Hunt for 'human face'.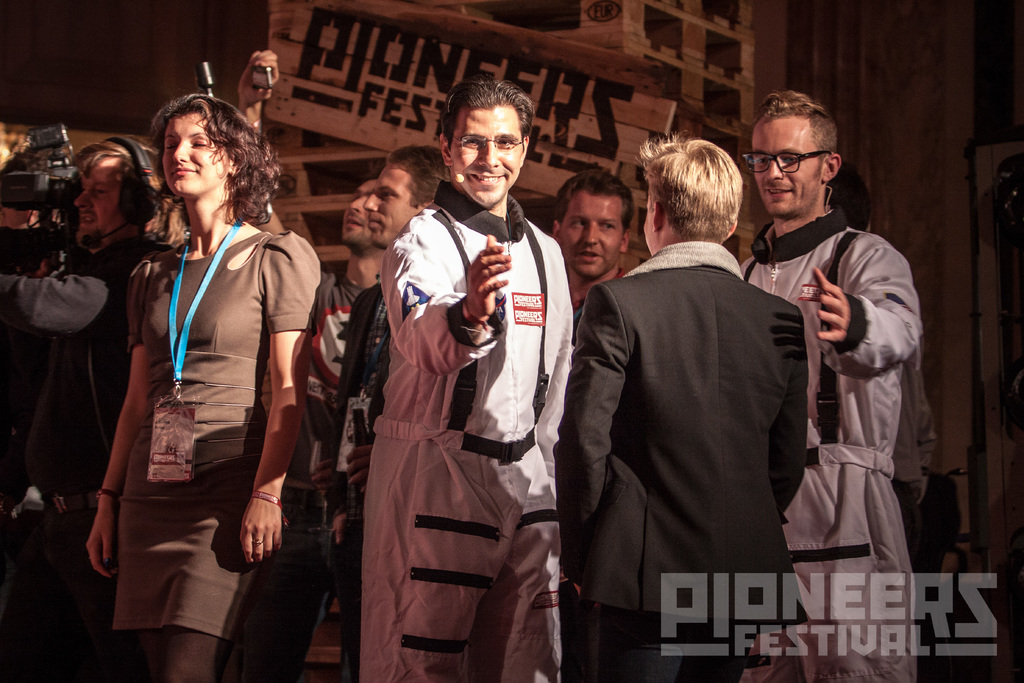
Hunted down at 75:158:119:241.
